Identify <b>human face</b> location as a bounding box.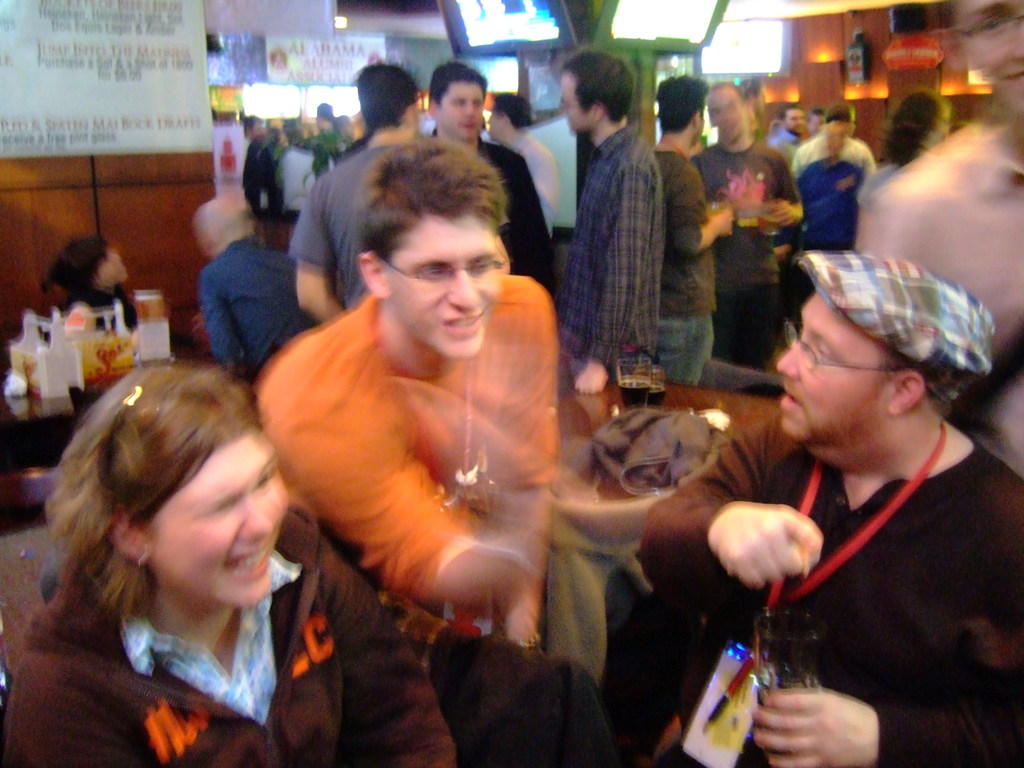
crop(763, 284, 891, 444).
